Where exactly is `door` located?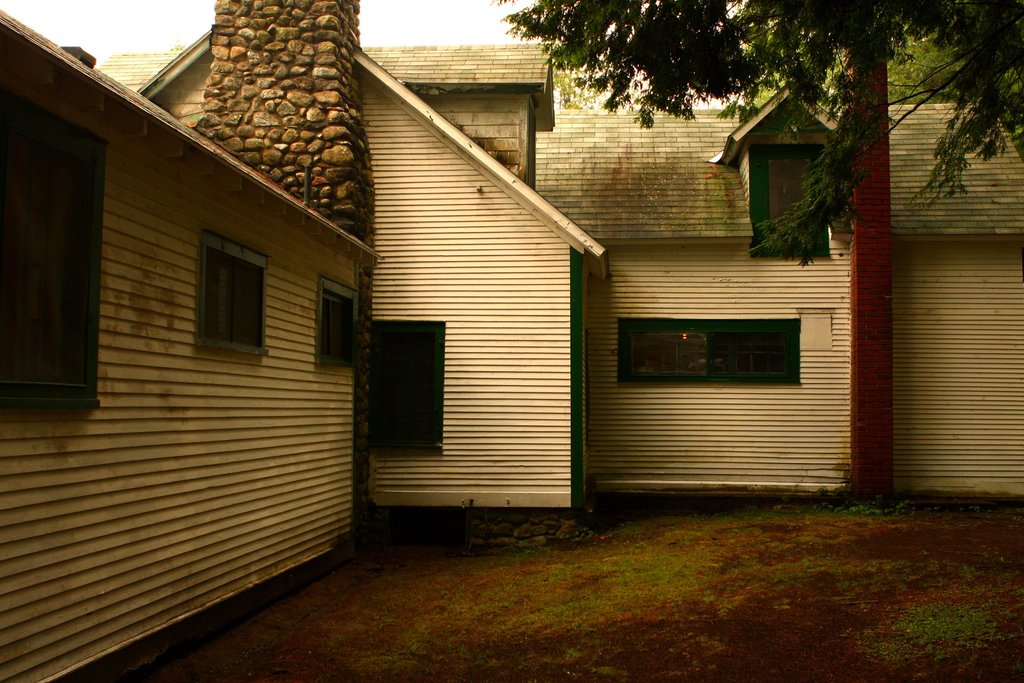
Its bounding box is <bbox>200, 235, 269, 363</bbox>.
